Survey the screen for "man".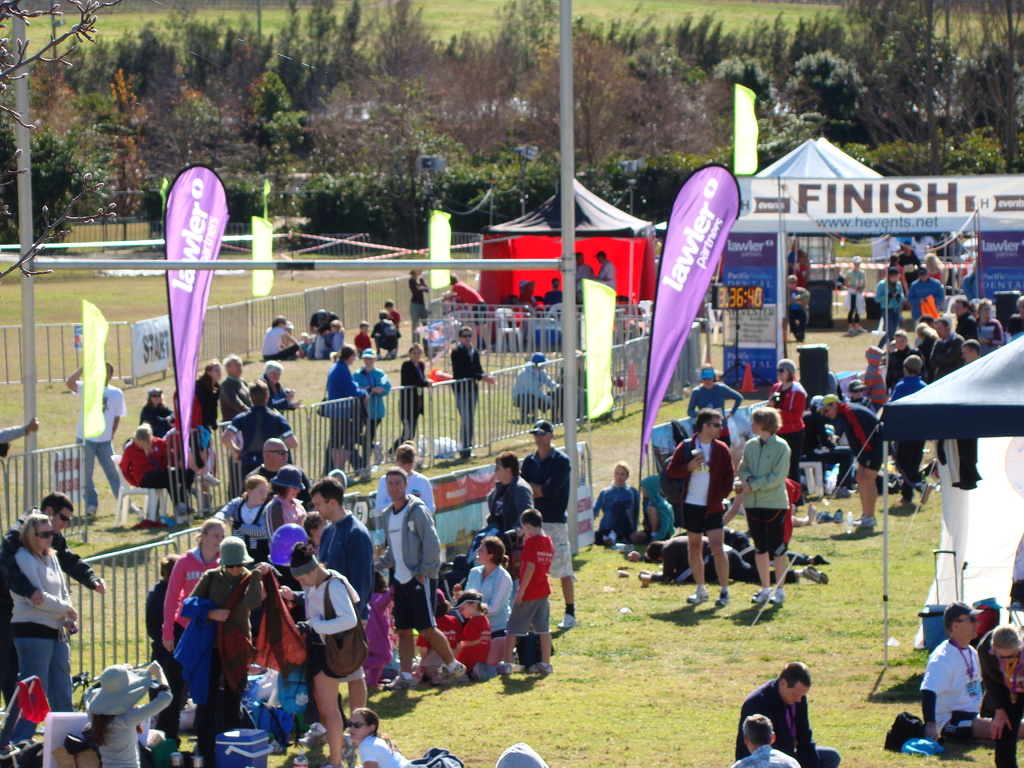
Survey found: 62:358:140:529.
